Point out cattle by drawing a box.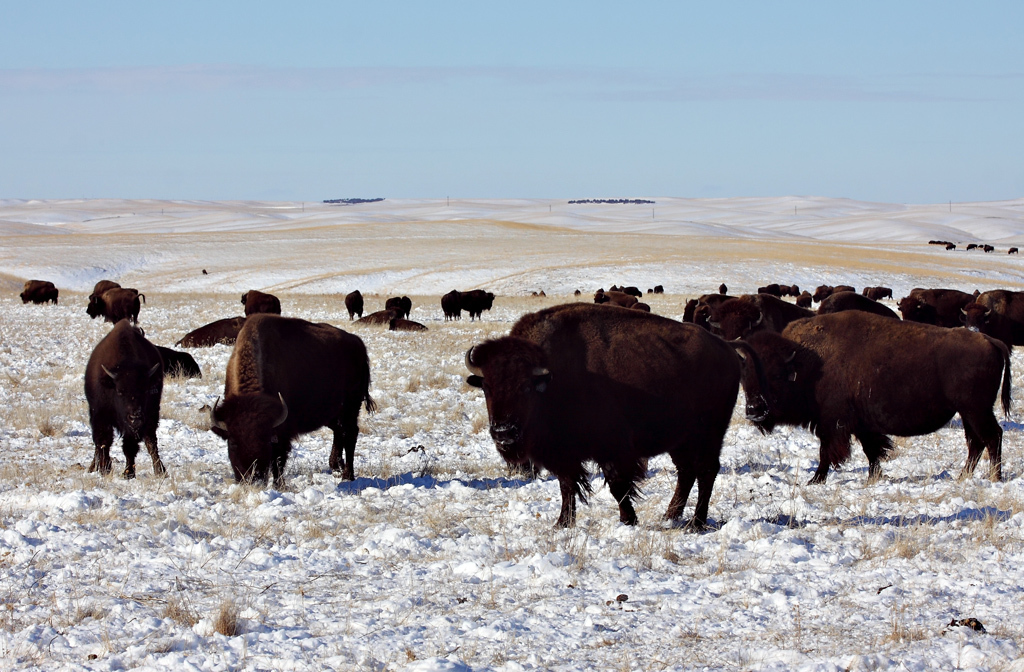
(x1=82, y1=275, x2=118, y2=299).
